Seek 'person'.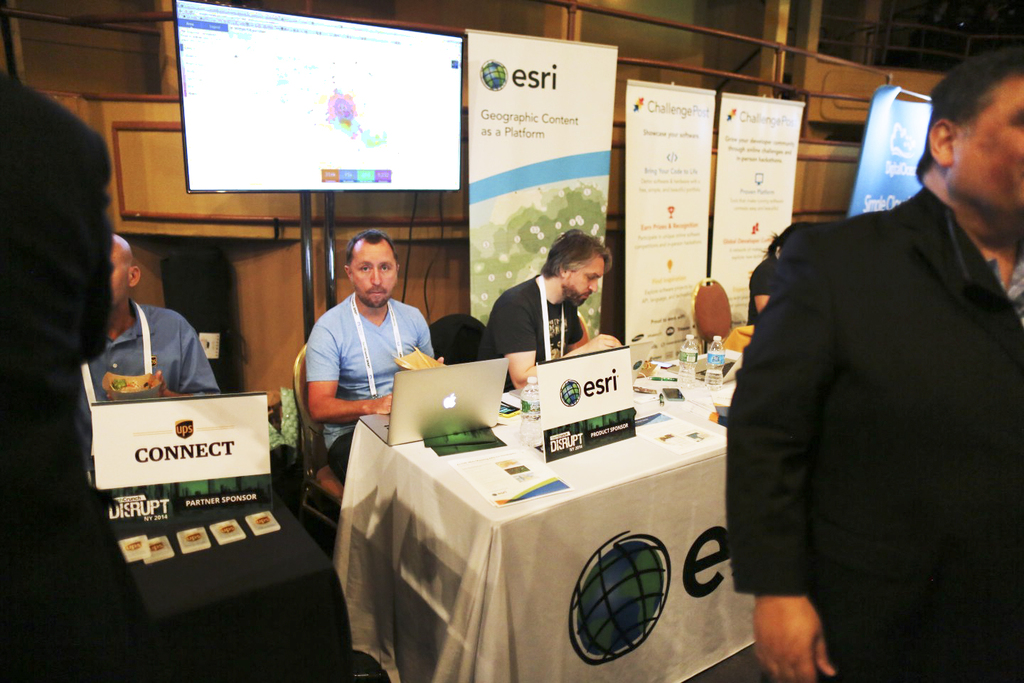
721,45,1023,682.
